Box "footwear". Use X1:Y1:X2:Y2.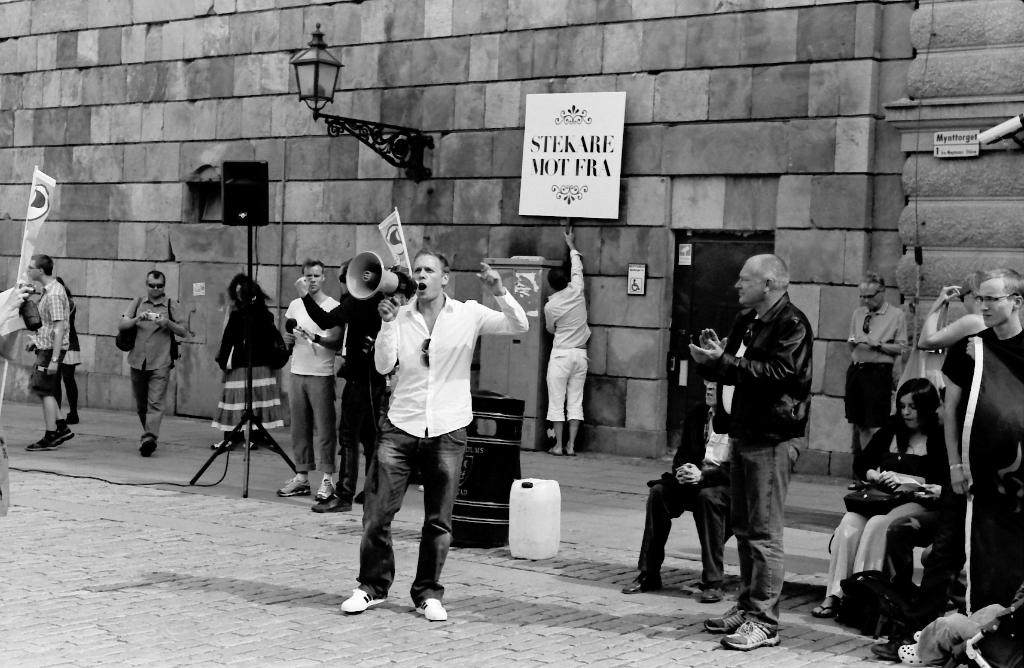
58:419:73:444.
